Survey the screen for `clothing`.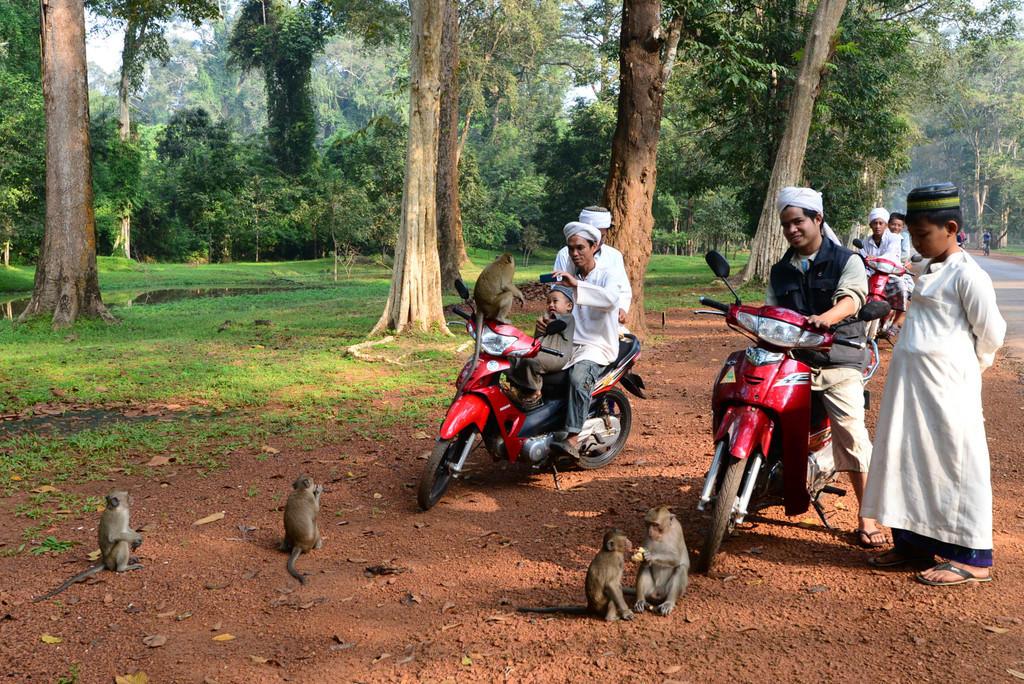
Survey found: 568/348/610/430.
